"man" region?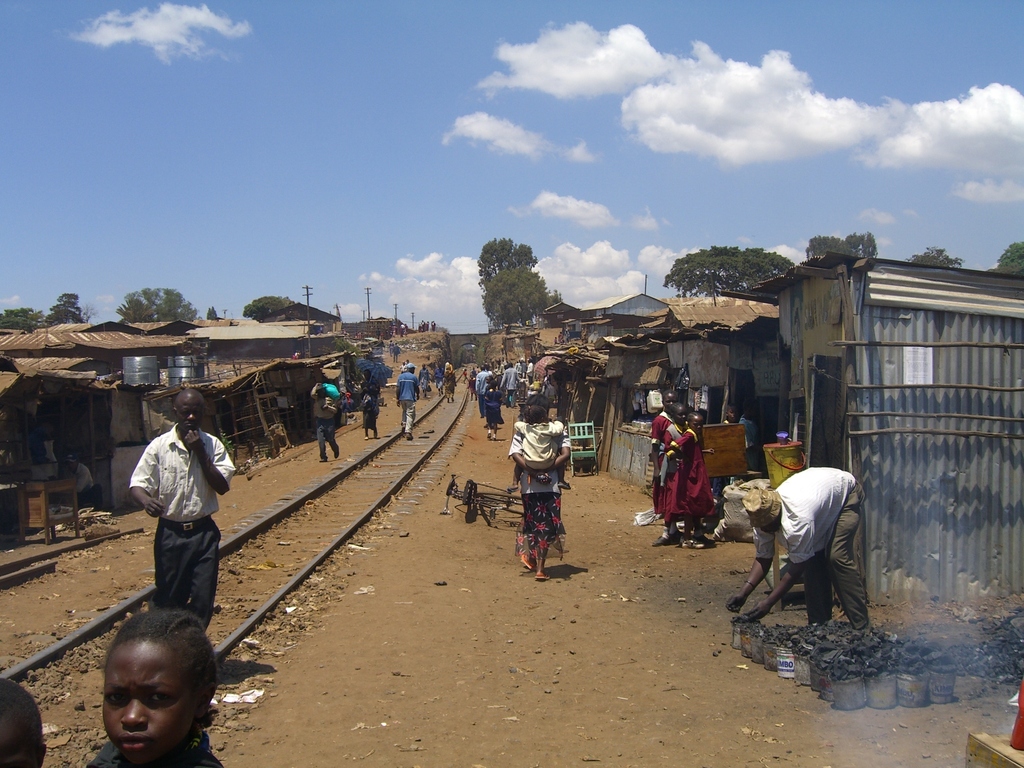
(x1=499, y1=362, x2=521, y2=408)
